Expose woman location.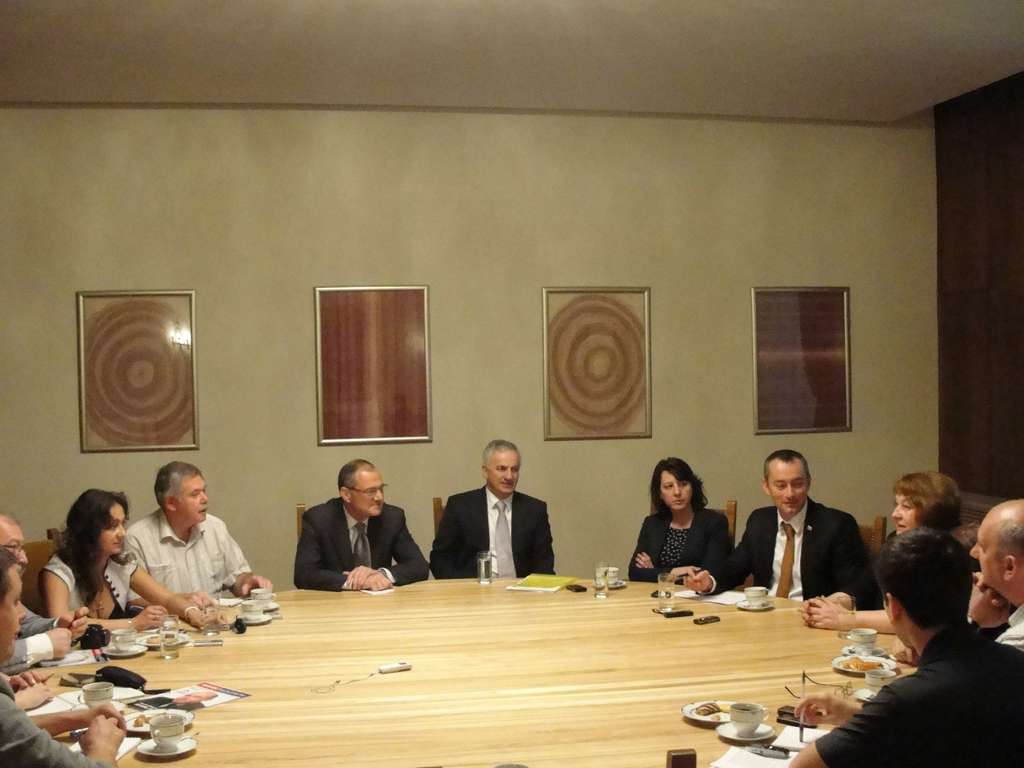
Exposed at crop(800, 471, 968, 632).
